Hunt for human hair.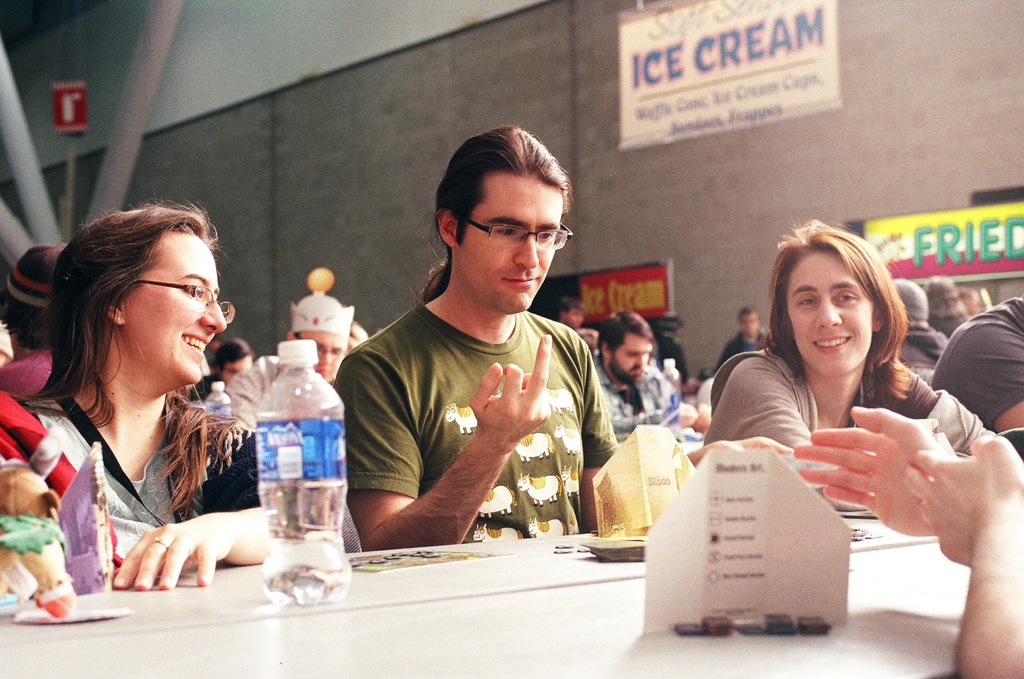
Hunted down at BBox(292, 332, 301, 343).
